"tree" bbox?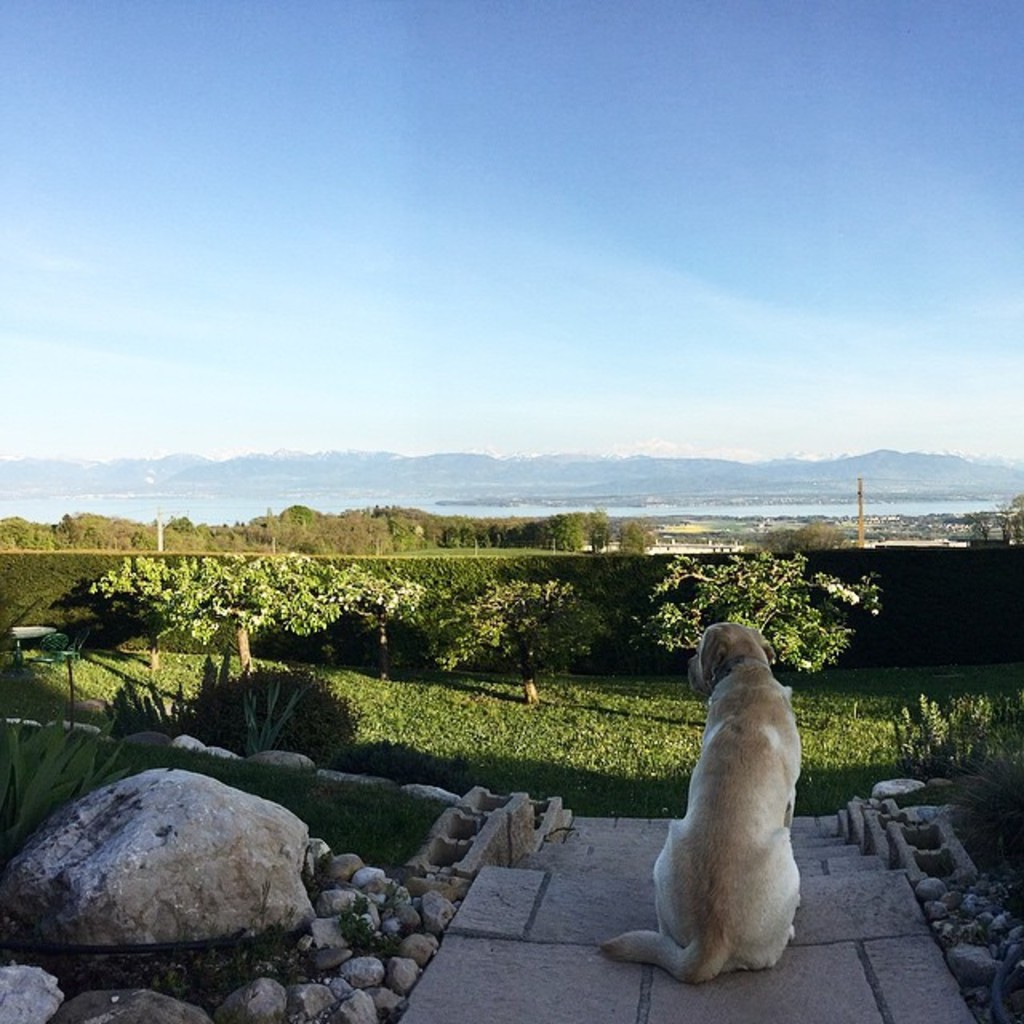
0 512 629 557
